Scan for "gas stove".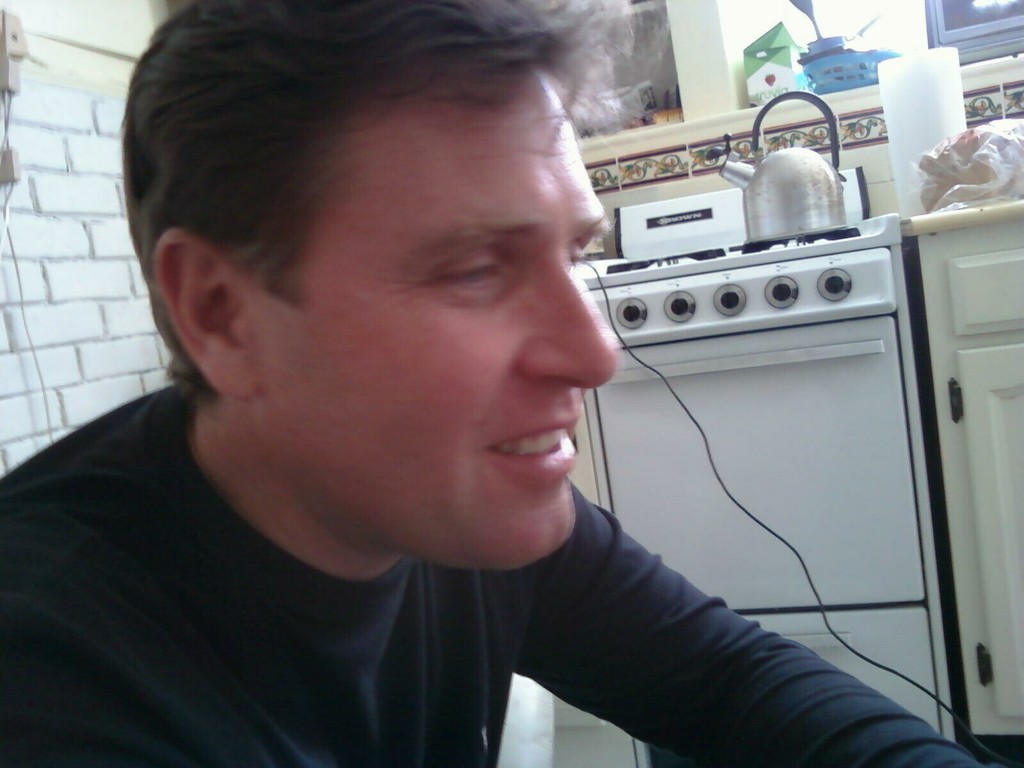
Scan result: [left=579, top=214, right=883, bottom=274].
